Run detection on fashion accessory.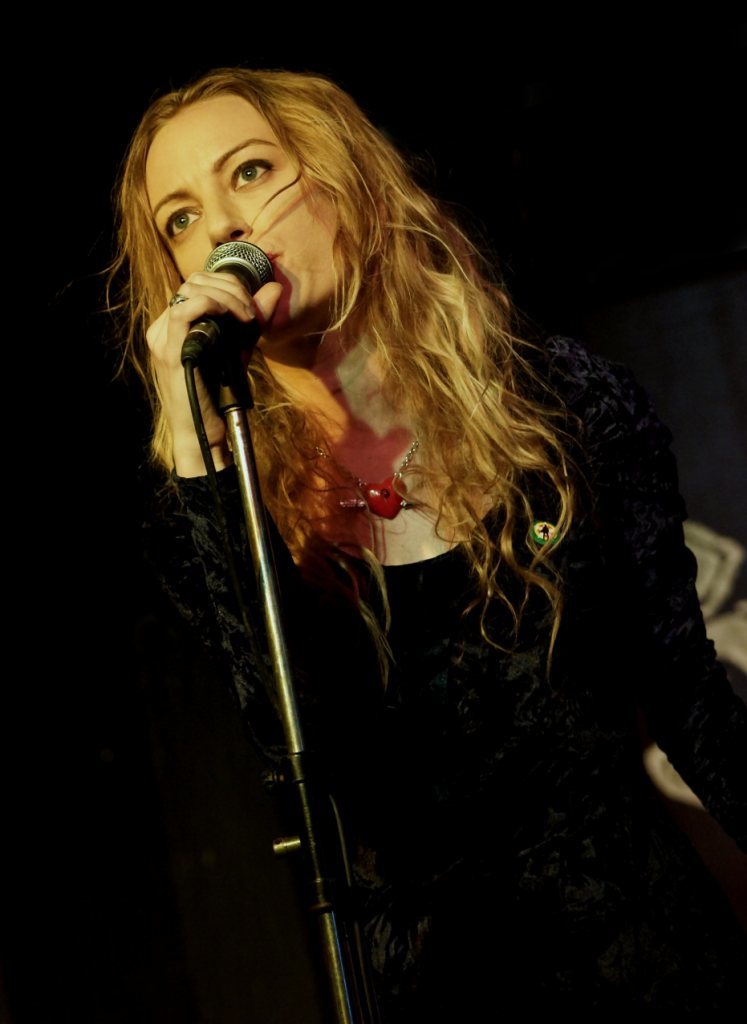
Result: box(169, 291, 187, 307).
